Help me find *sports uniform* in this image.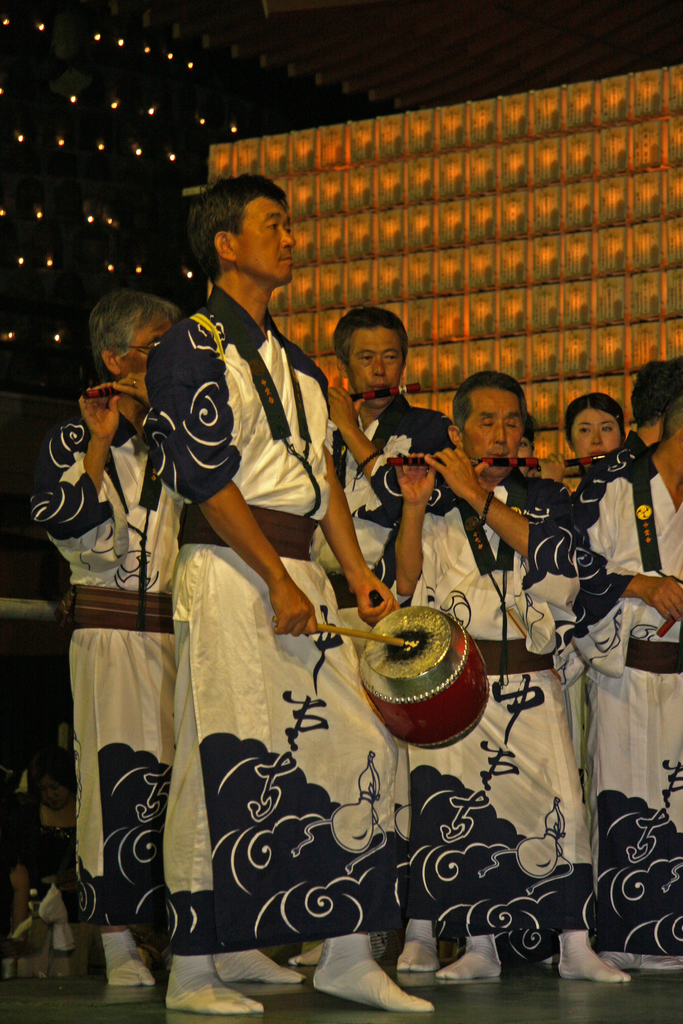
Found it: (x1=15, y1=400, x2=202, y2=916).
